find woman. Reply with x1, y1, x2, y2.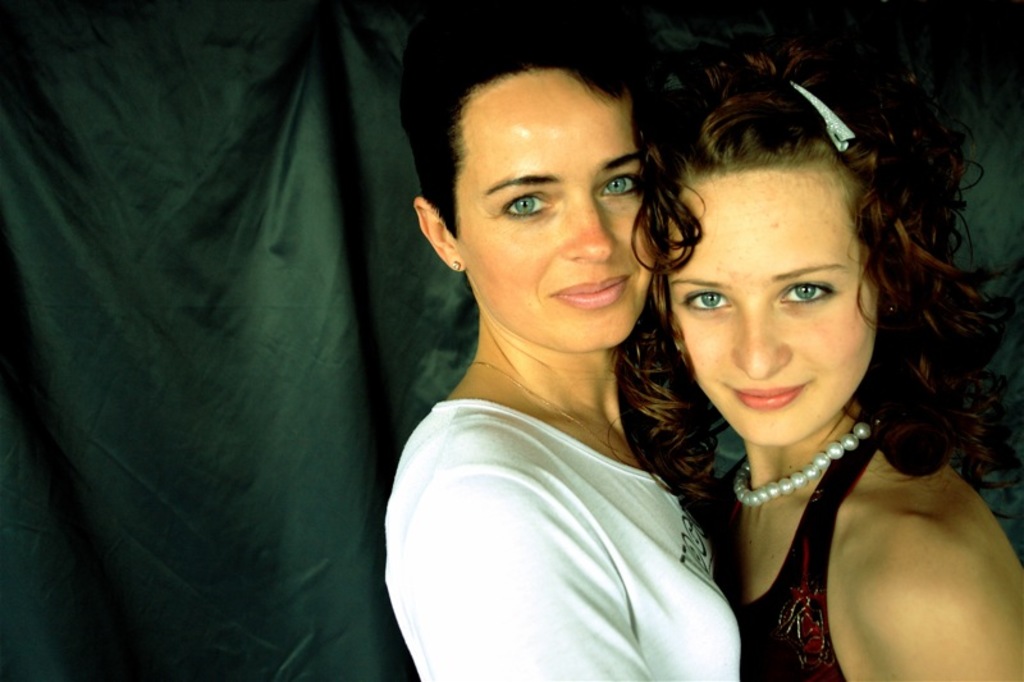
396, 46, 783, 674.
